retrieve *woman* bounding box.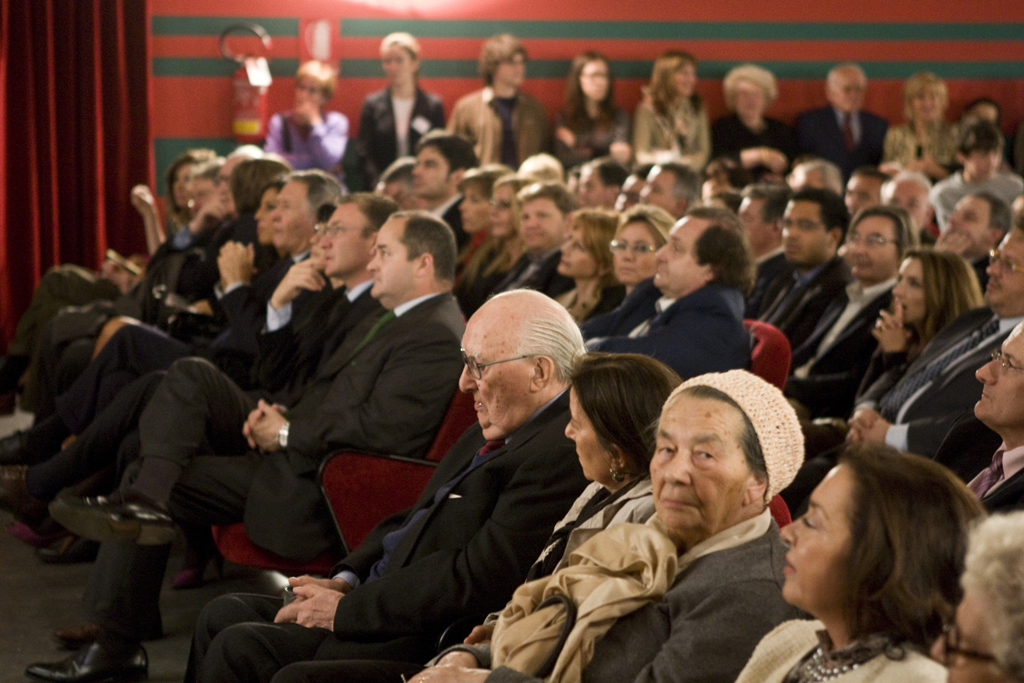
Bounding box: 724/427/1001/672.
